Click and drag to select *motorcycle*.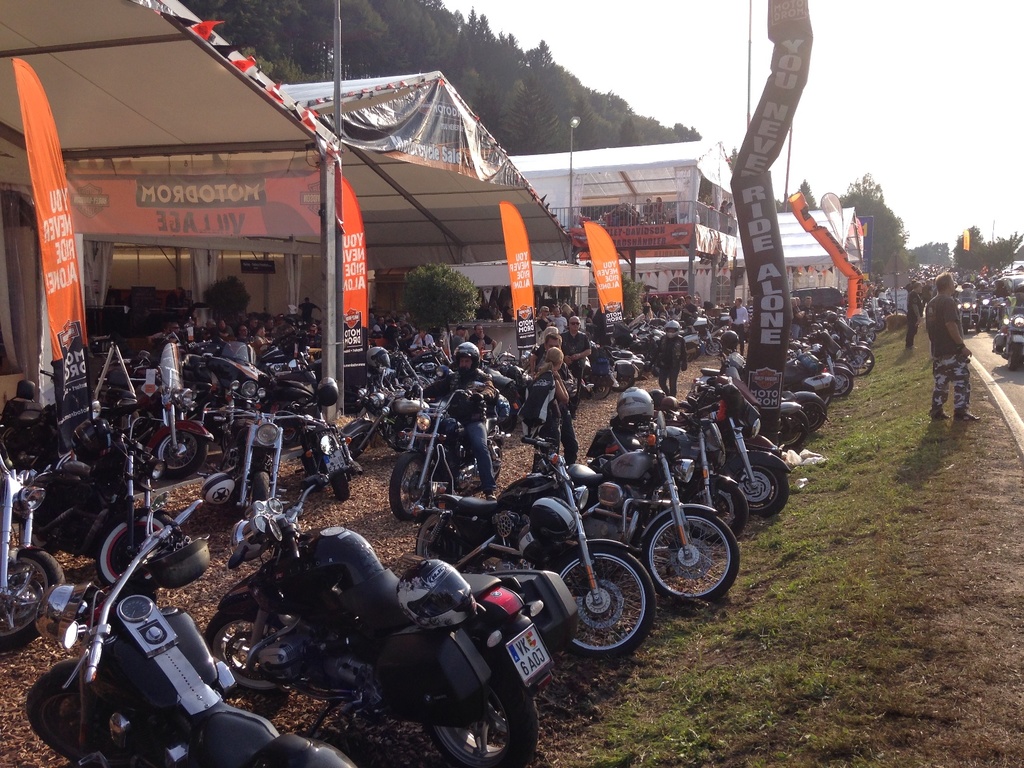
Selection: locate(0, 422, 92, 657).
